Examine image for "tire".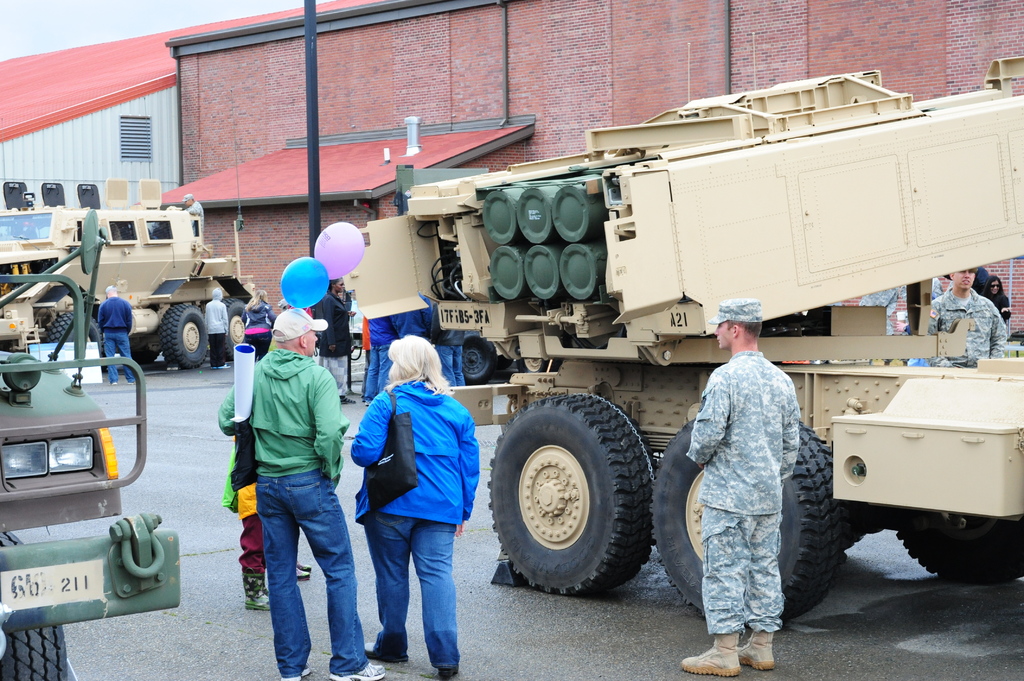
Examination result: {"x1": 649, "y1": 410, "x2": 850, "y2": 613}.
